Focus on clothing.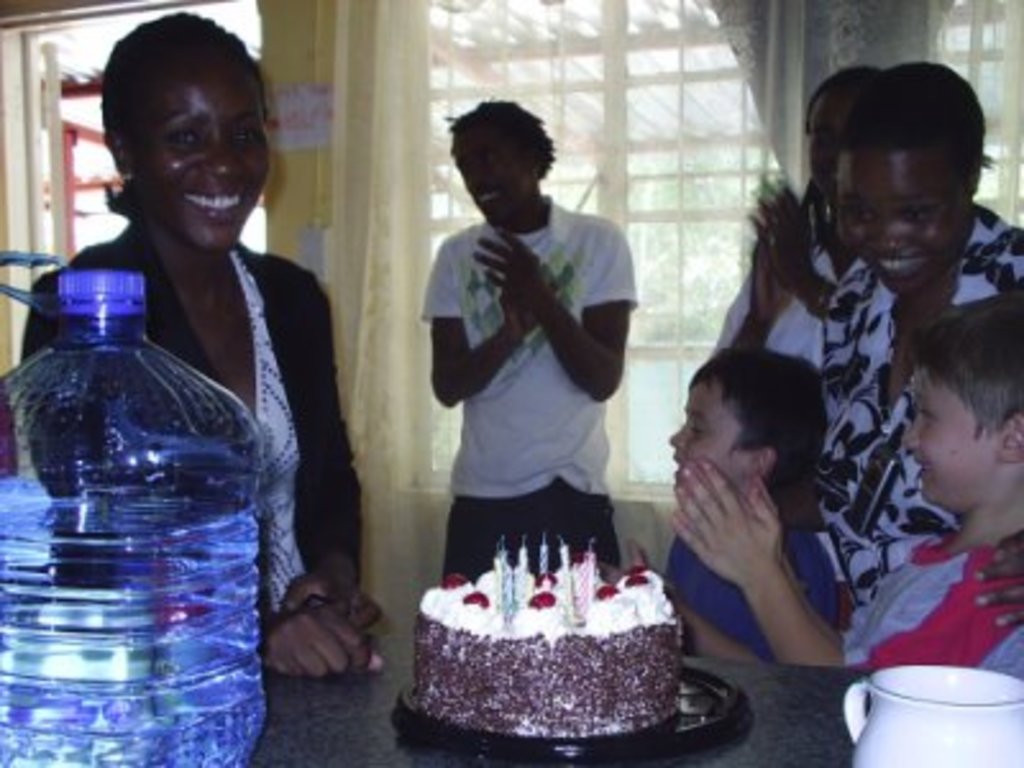
Focused at (704, 241, 835, 371).
